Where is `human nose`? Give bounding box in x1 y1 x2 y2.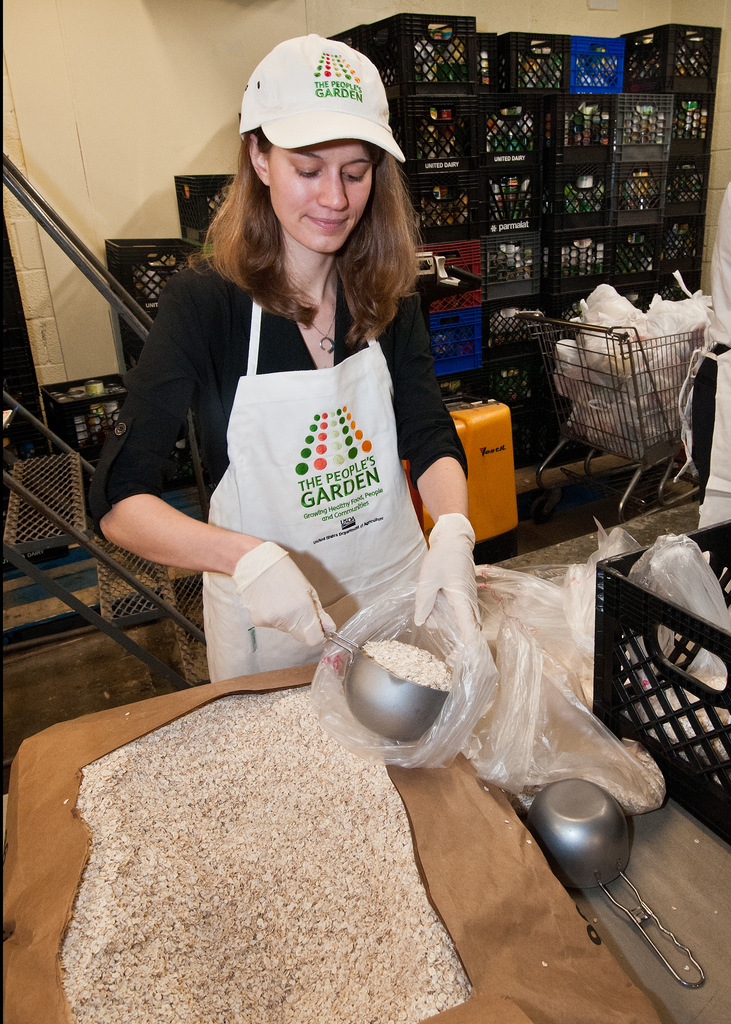
319 167 351 209.
